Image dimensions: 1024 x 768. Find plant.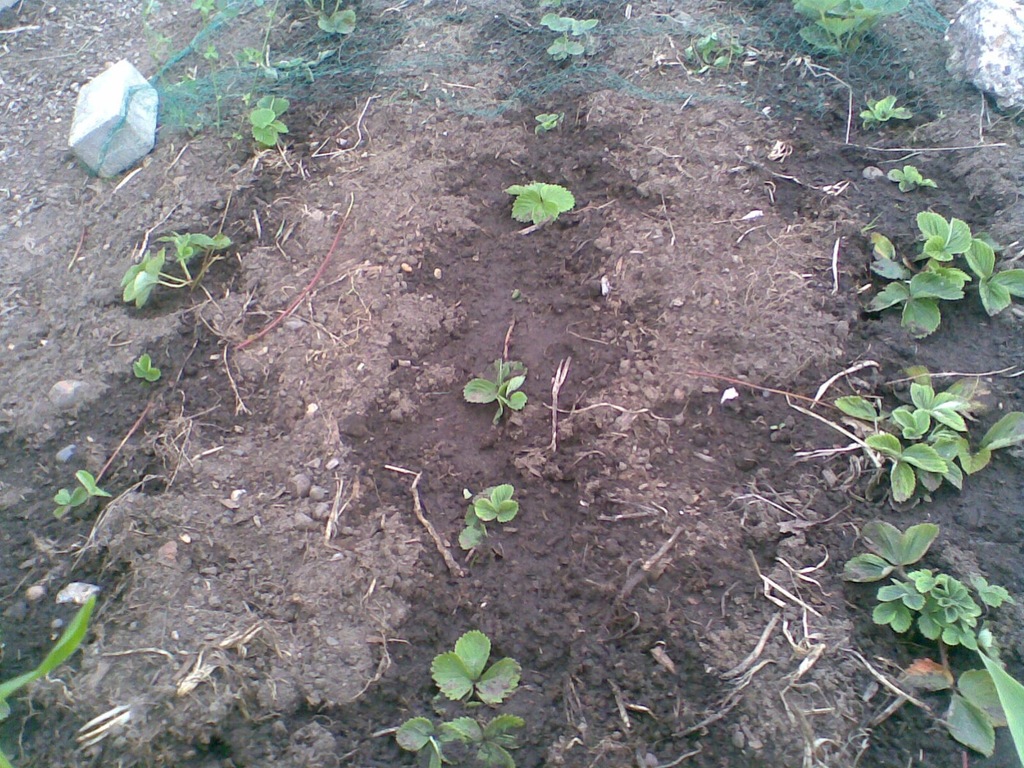
left=136, top=356, right=163, bottom=383.
